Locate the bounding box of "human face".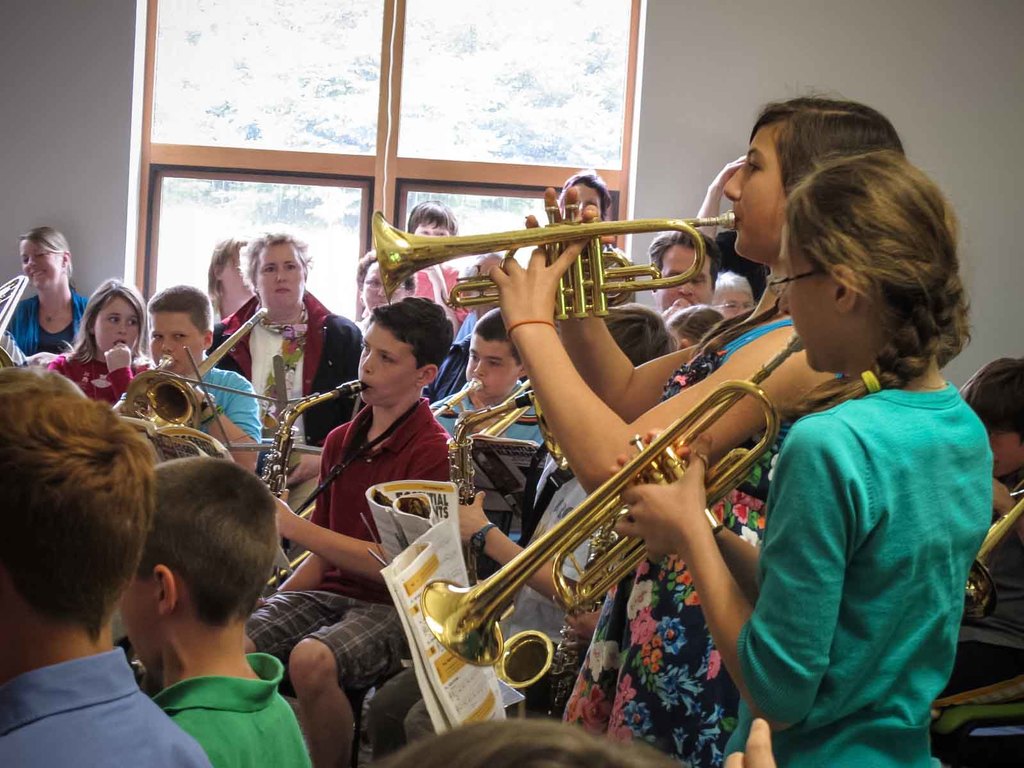
Bounding box: (x1=15, y1=238, x2=63, y2=294).
